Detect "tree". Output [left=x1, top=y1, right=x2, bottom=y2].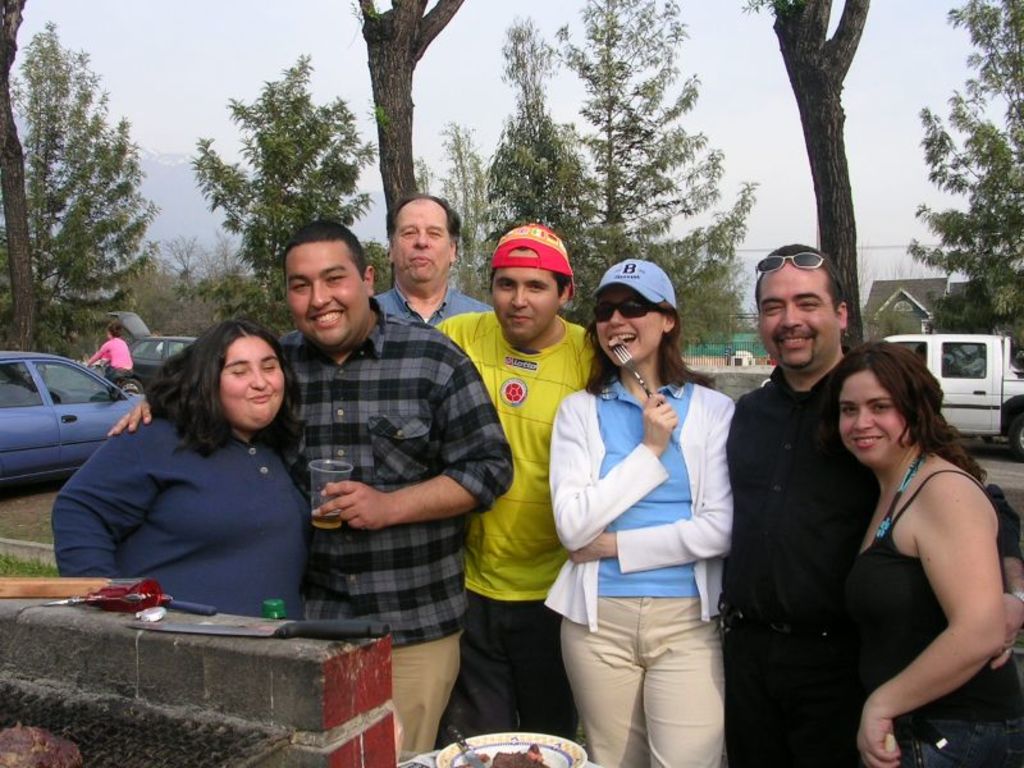
[left=9, top=45, right=148, bottom=326].
